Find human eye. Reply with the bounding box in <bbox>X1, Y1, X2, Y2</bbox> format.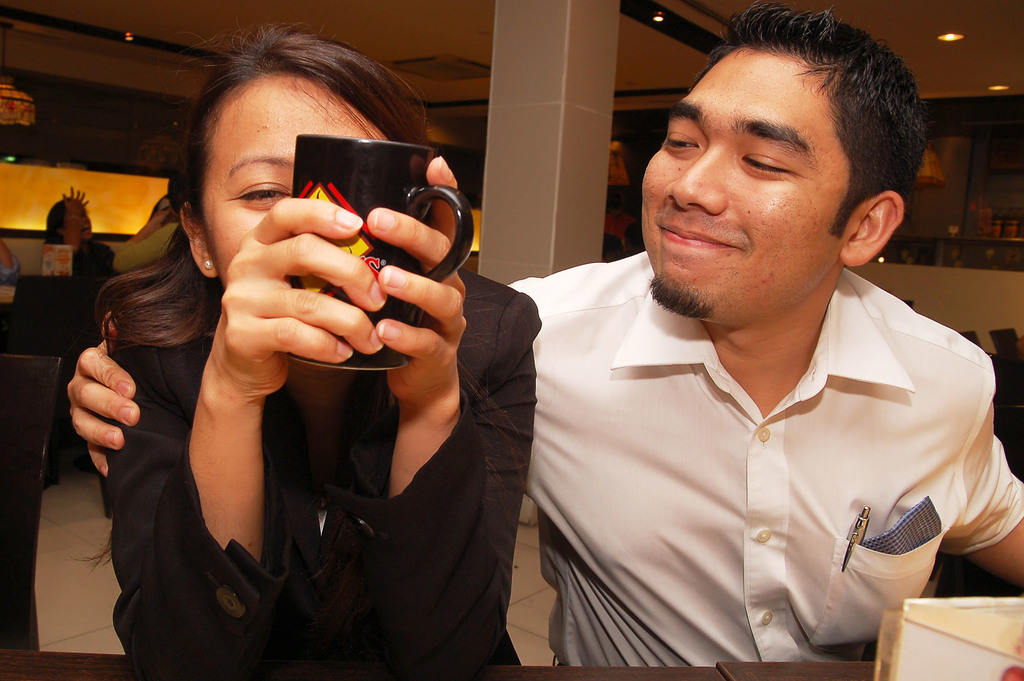
<bbox>740, 117, 833, 188</bbox>.
